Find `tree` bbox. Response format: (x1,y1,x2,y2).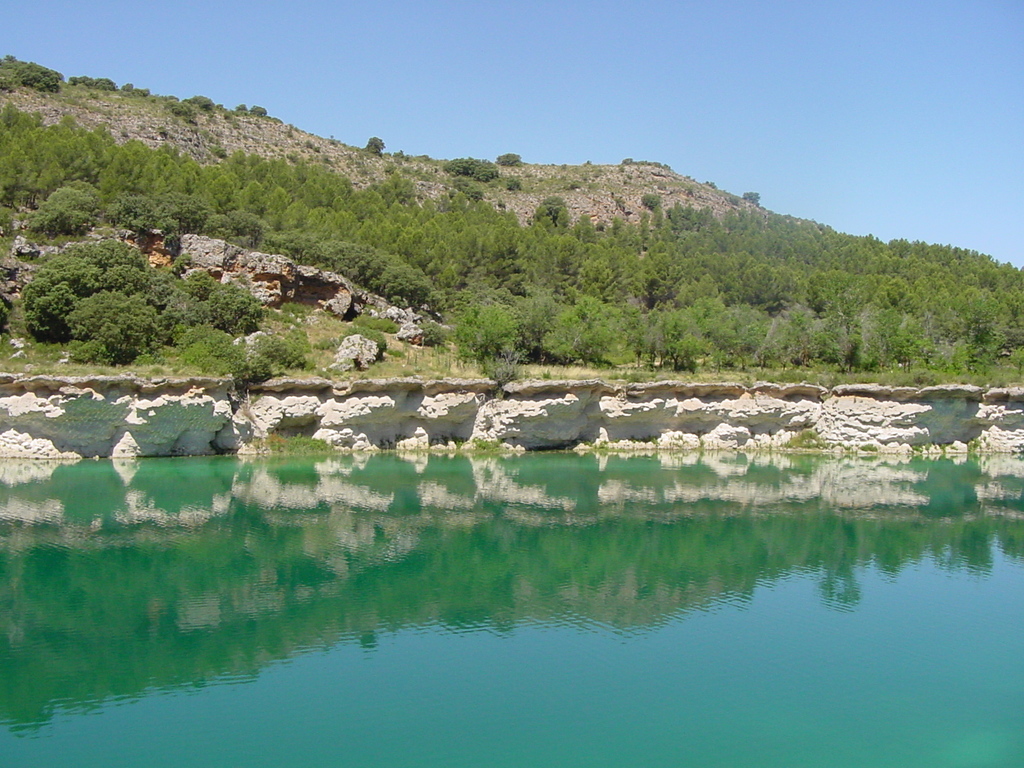
(744,189,766,207).
